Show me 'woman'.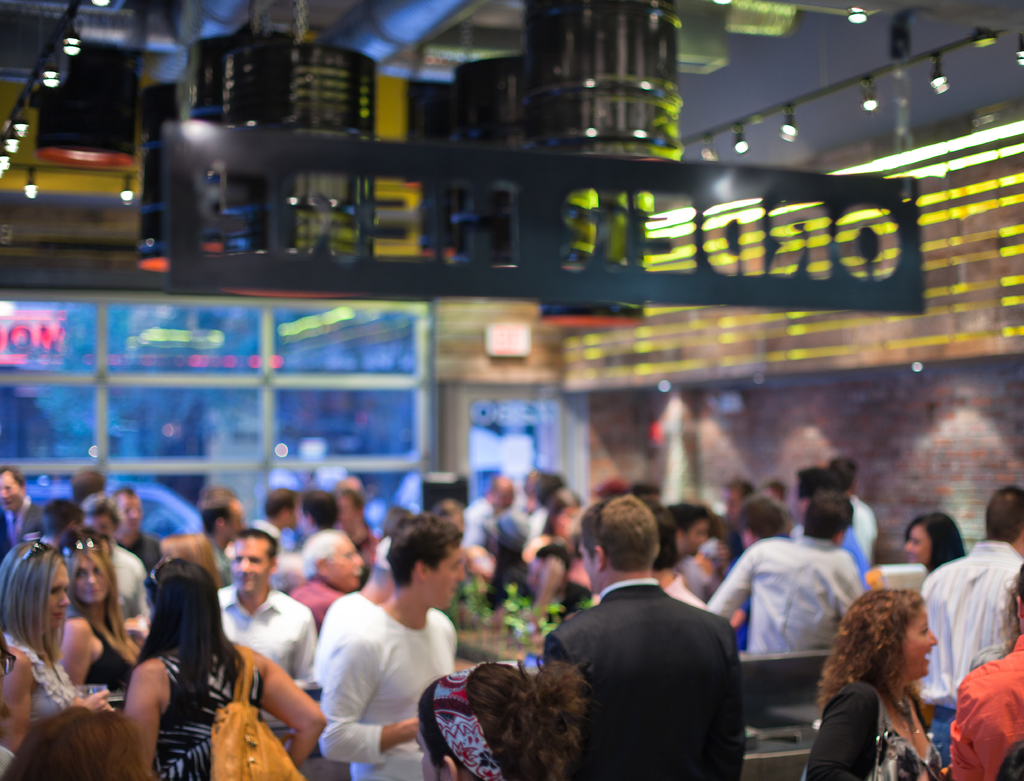
'woman' is here: select_region(52, 535, 147, 707).
